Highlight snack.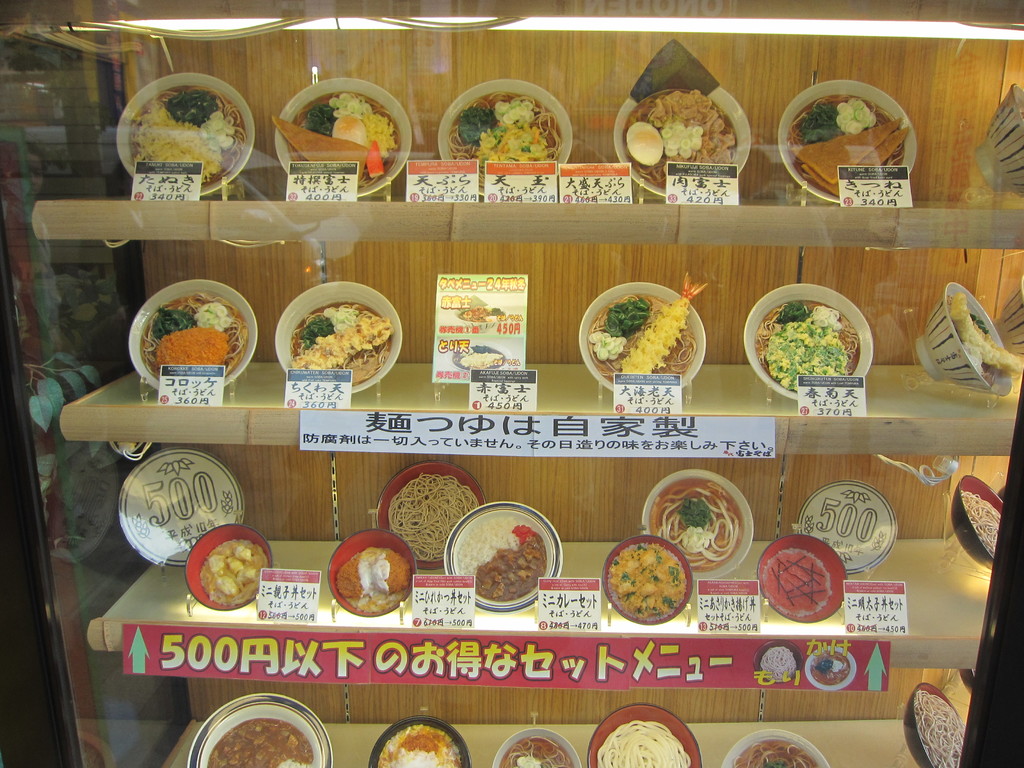
Highlighted region: box=[136, 291, 247, 385].
